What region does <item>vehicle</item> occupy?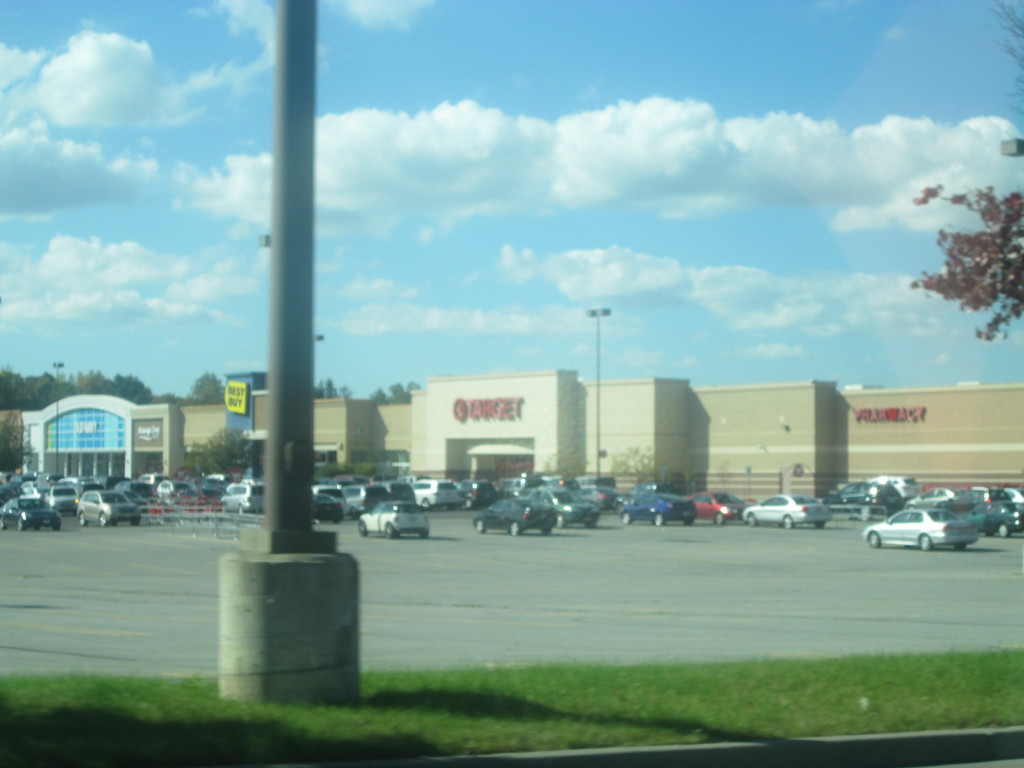
<box>355,501,432,537</box>.
